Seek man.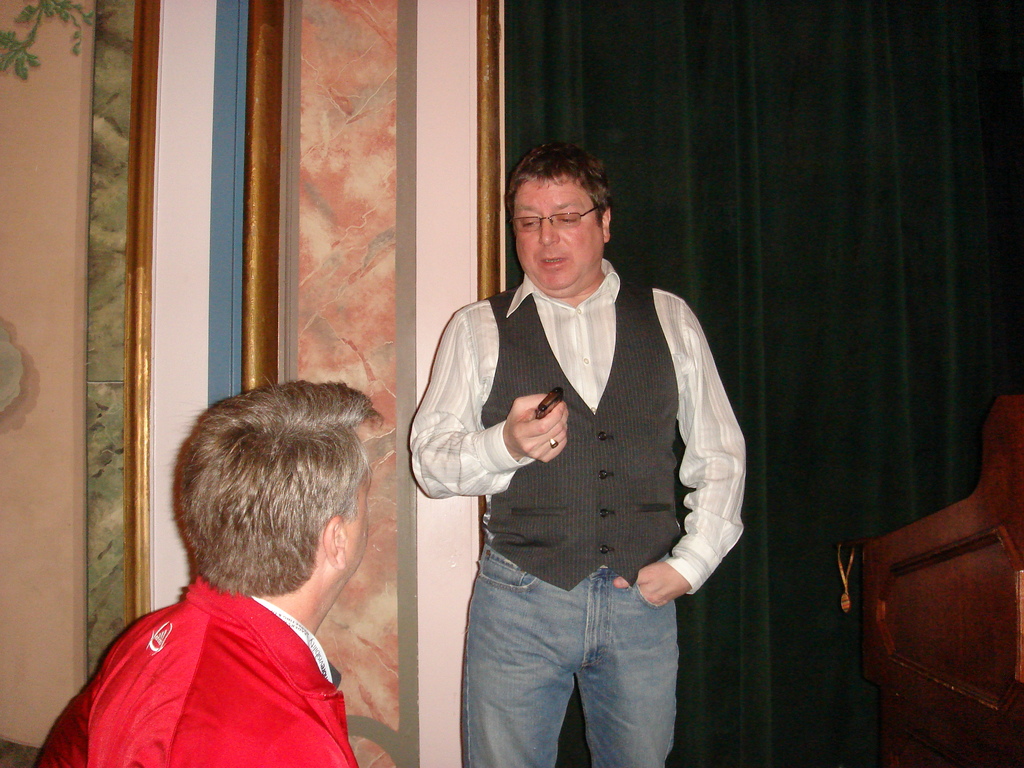
(x1=414, y1=138, x2=754, y2=756).
